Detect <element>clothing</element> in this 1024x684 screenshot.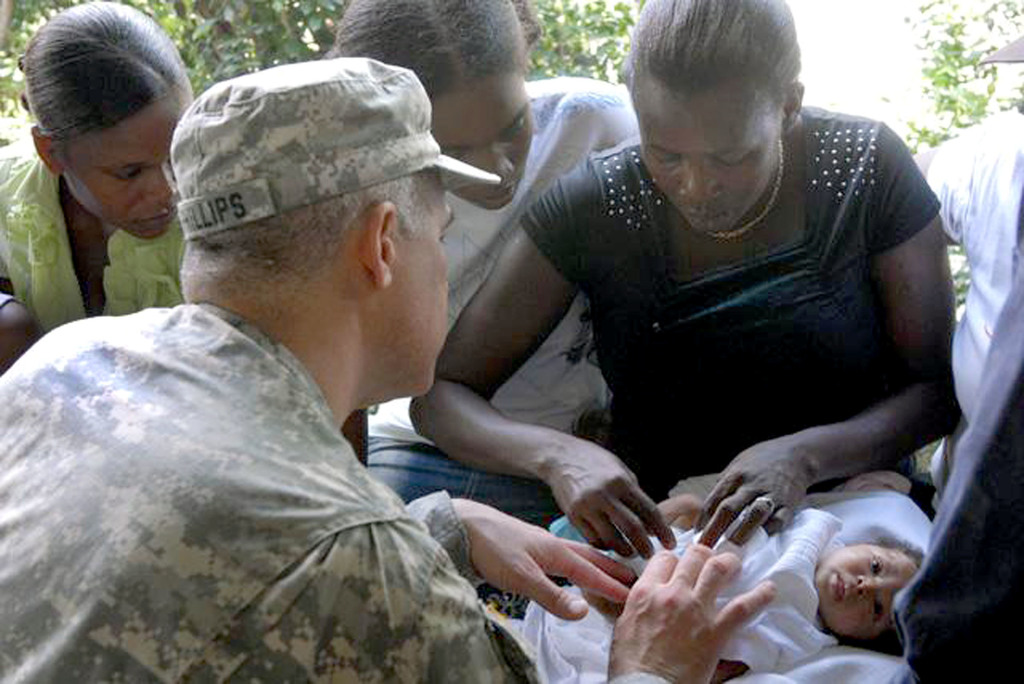
Detection: [0,309,538,683].
